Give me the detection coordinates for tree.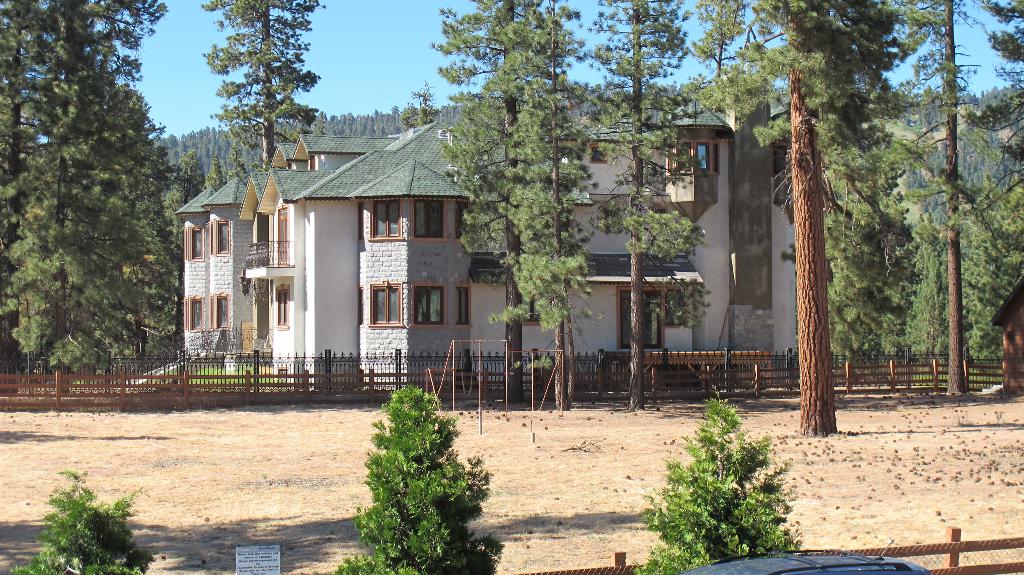
<box>333,382,502,574</box>.
